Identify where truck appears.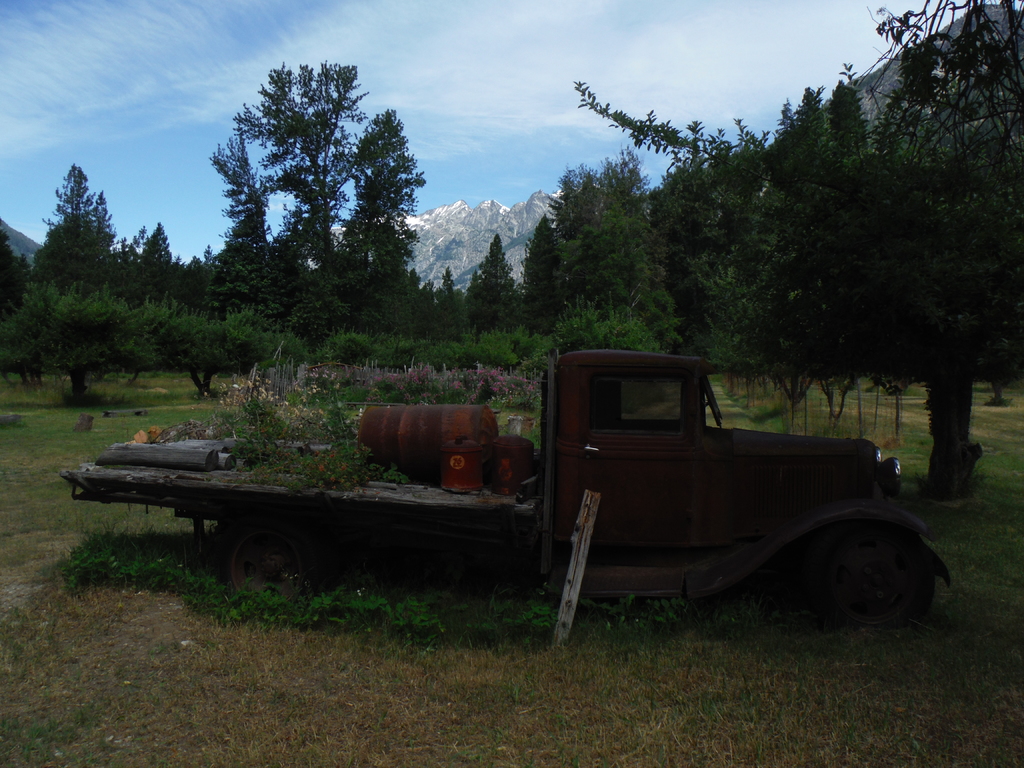
Appears at rect(158, 351, 884, 630).
